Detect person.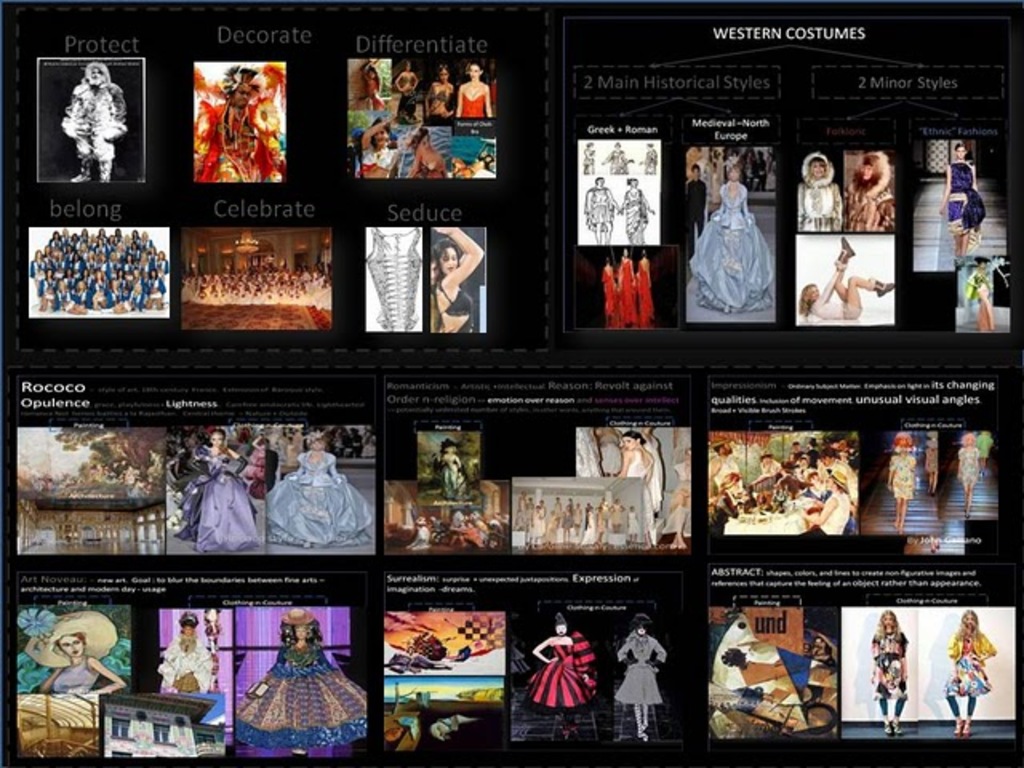
Detected at region(582, 144, 594, 173).
